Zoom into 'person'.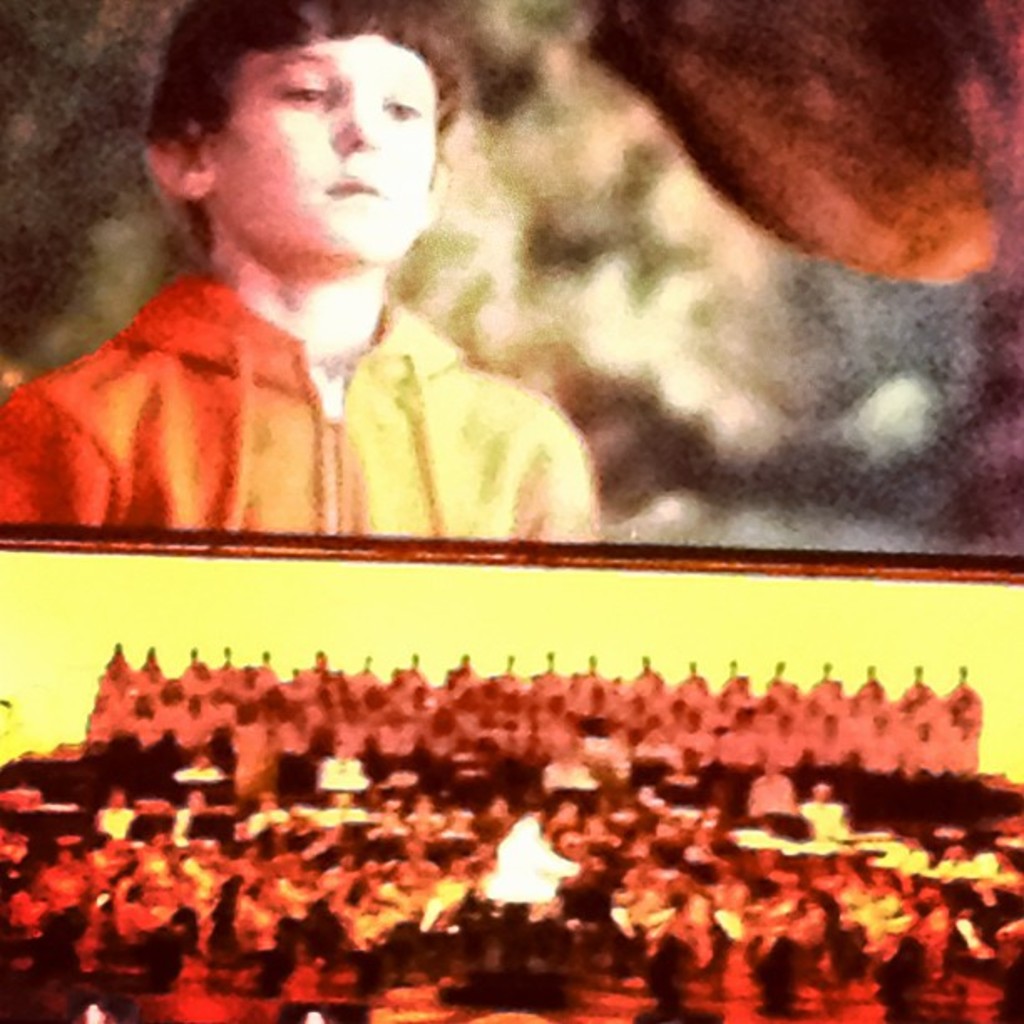
Zoom target: locate(0, 5, 626, 569).
